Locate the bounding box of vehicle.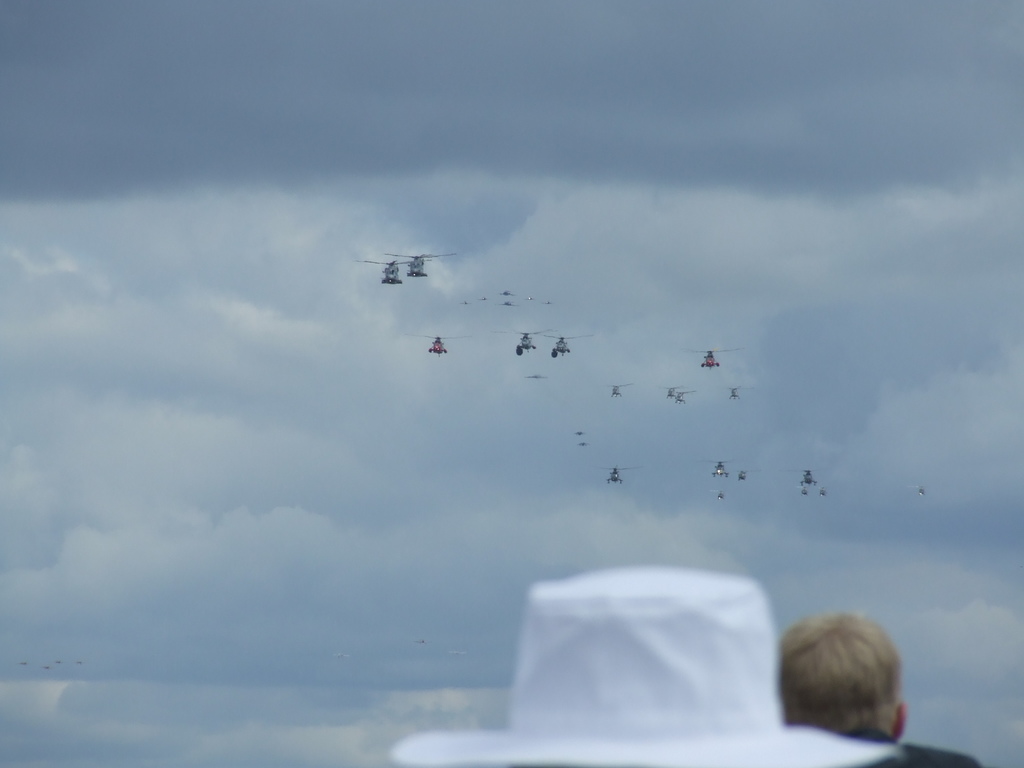
Bounding box: x1=708 y1=459 x2=733 y2=477.
